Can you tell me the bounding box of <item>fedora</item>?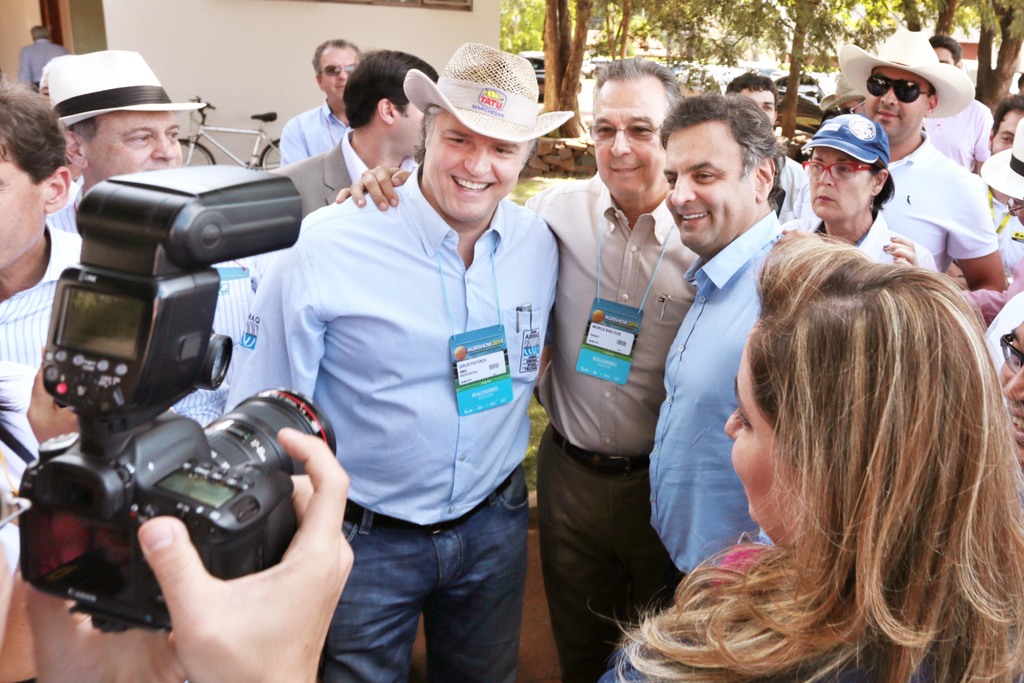
(837, 29, 975, 120).
